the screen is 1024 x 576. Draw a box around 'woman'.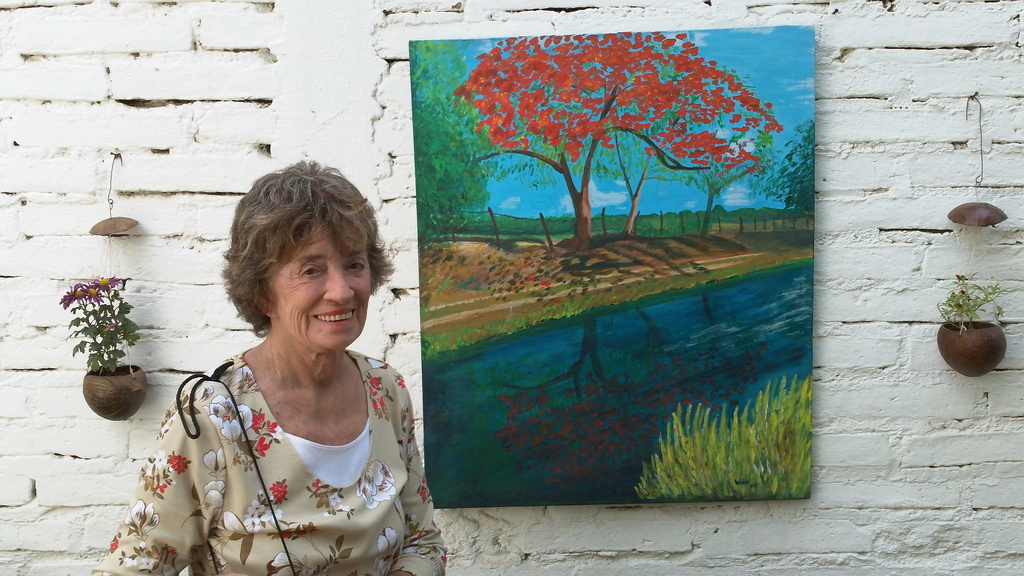
BBox(116, 154, 442, 575).
